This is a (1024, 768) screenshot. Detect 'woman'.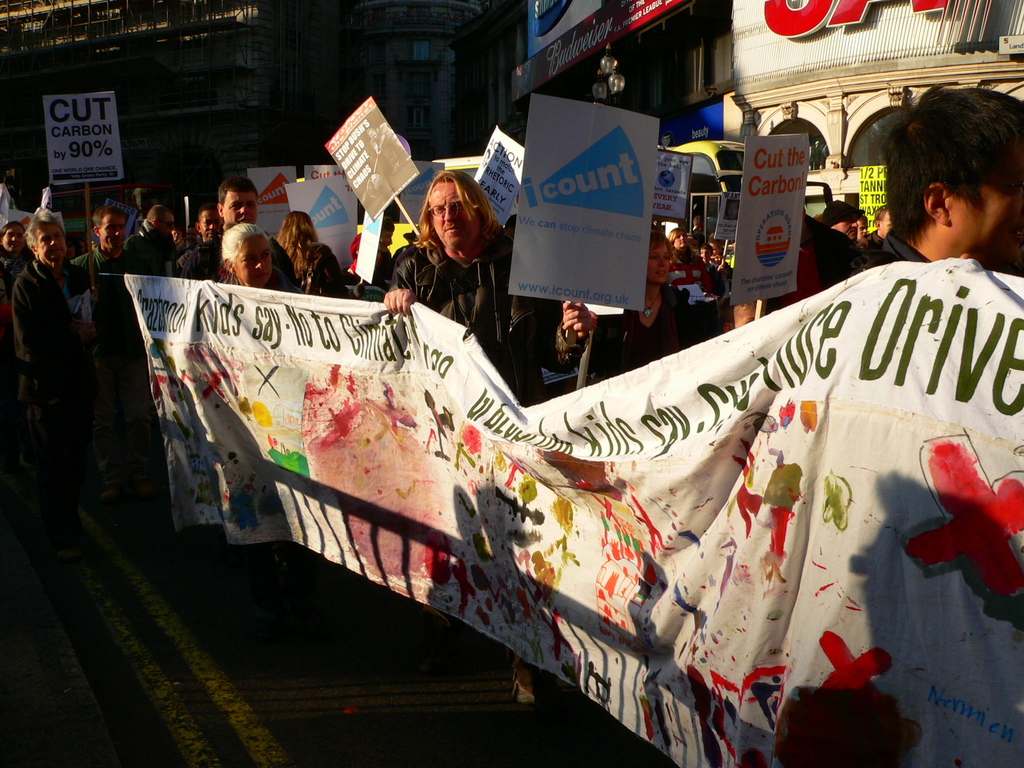
box=[662, 225, 715, 312].
